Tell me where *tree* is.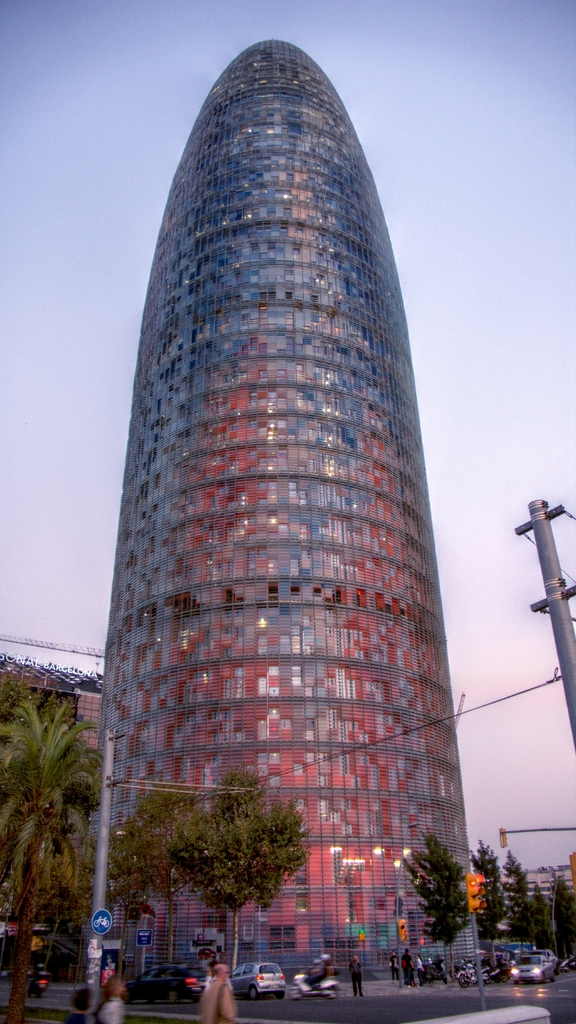
*tree* is at bbox=[492, 816, 539, 940].
